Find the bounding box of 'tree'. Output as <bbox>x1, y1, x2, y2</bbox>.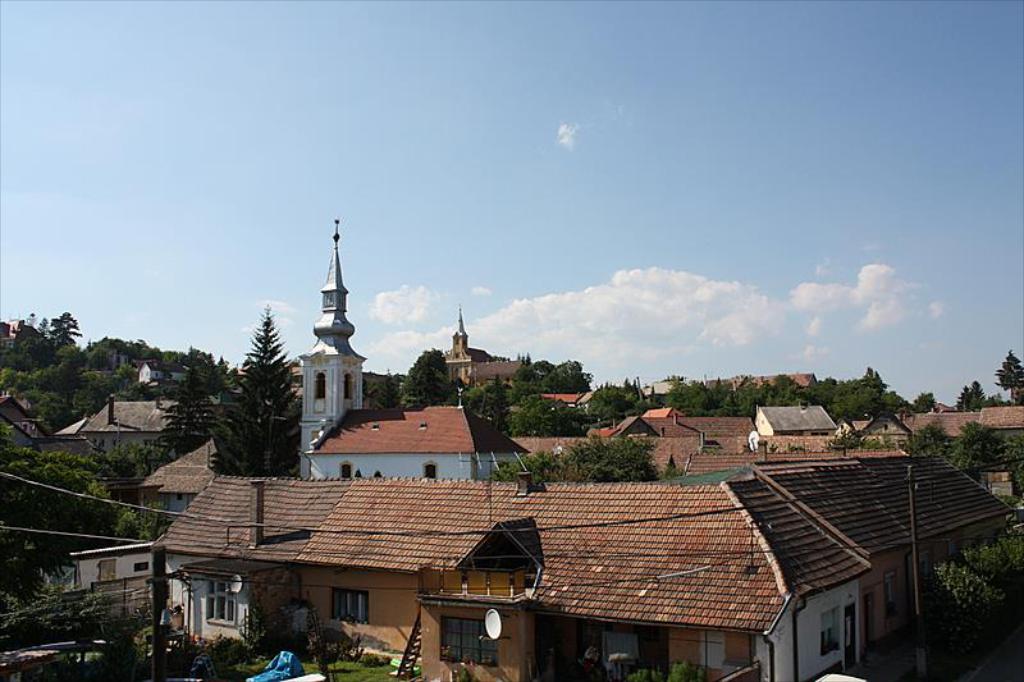
<bbox>913, 532, 1023, 673</bbox>.
